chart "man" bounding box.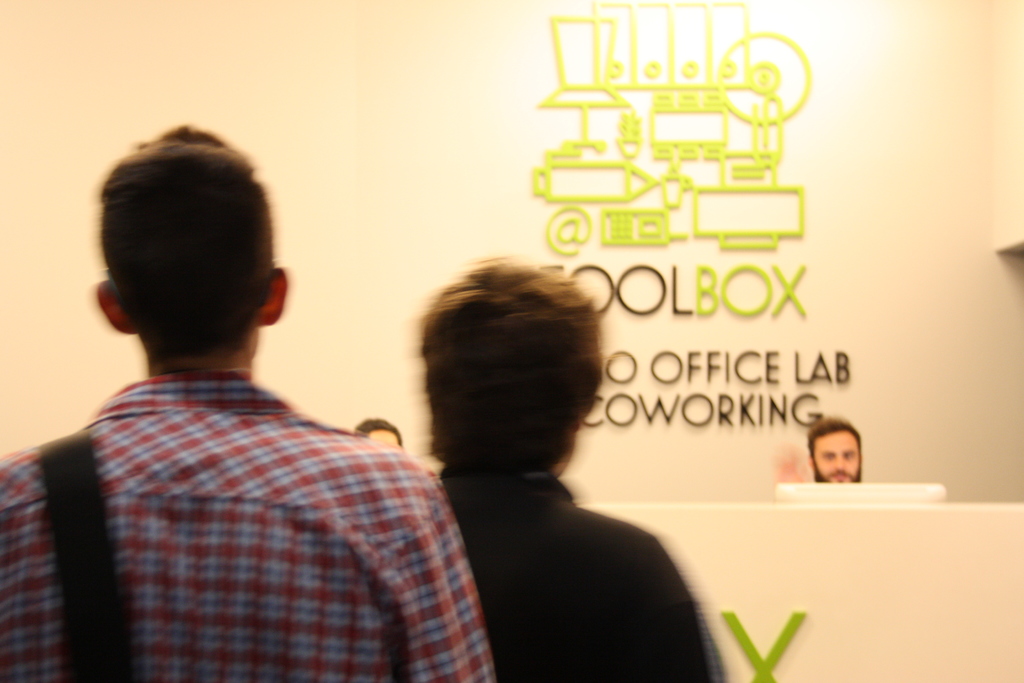
Charted: <region>801, 419, 867, 484</region>.
